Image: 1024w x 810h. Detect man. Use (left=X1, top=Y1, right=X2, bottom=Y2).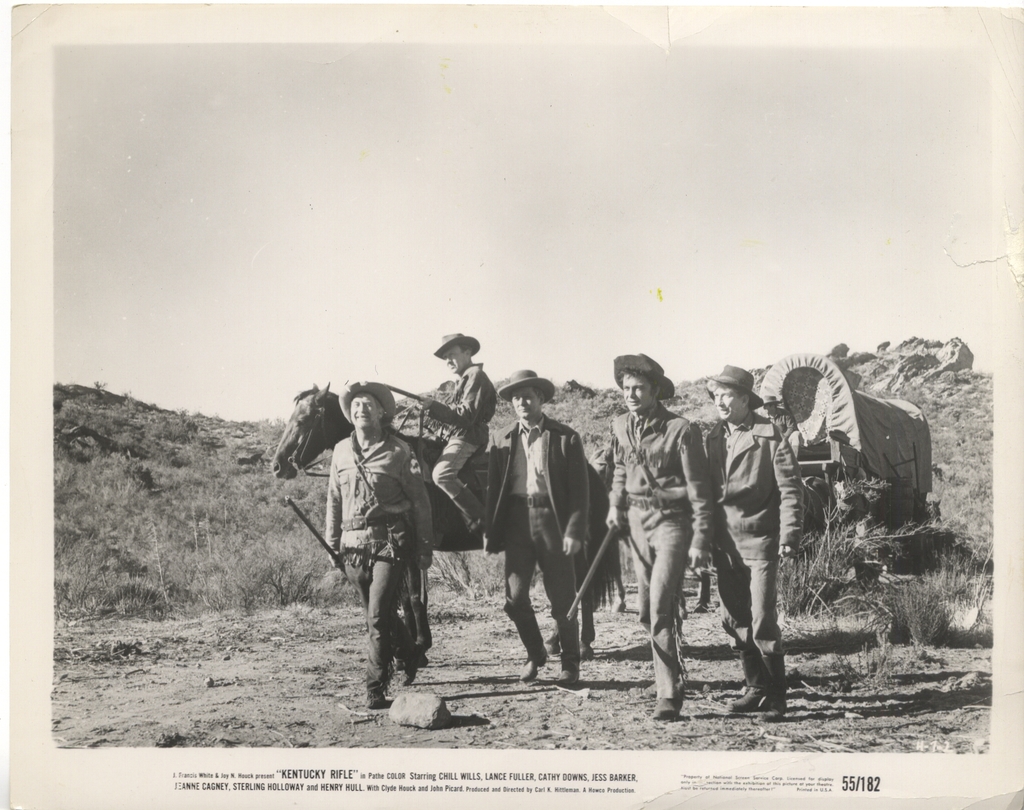
(left=320, top=370, right=433, bottom=702).
